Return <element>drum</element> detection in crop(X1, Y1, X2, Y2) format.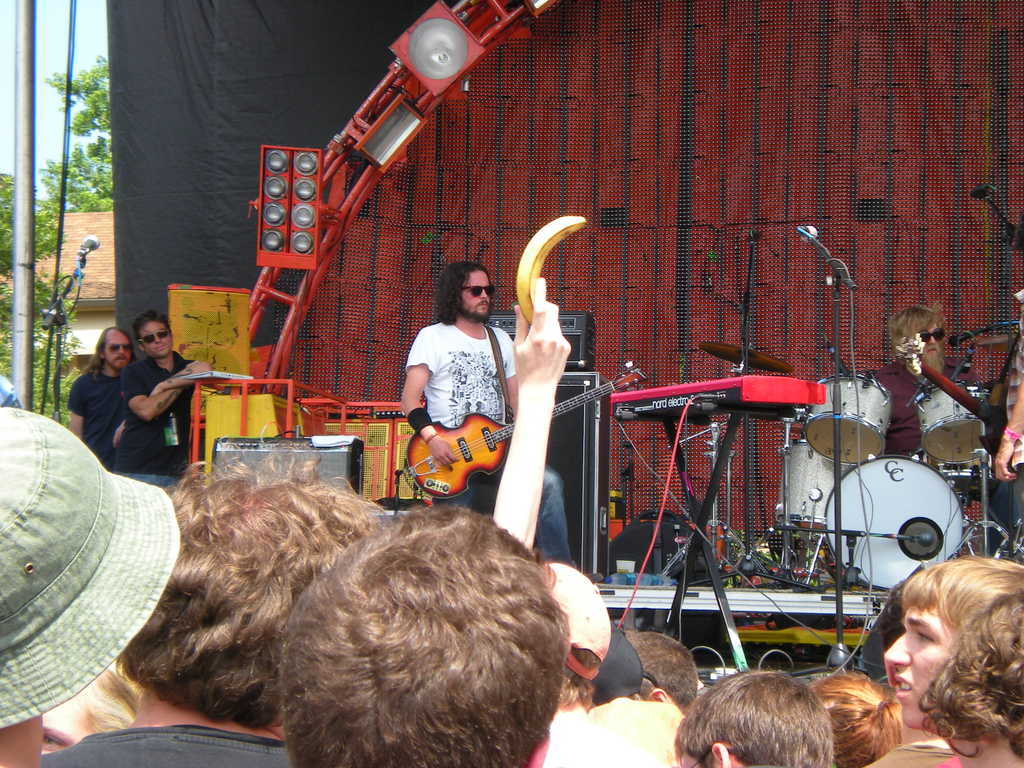
crop(922, 451, 1000, 490).
